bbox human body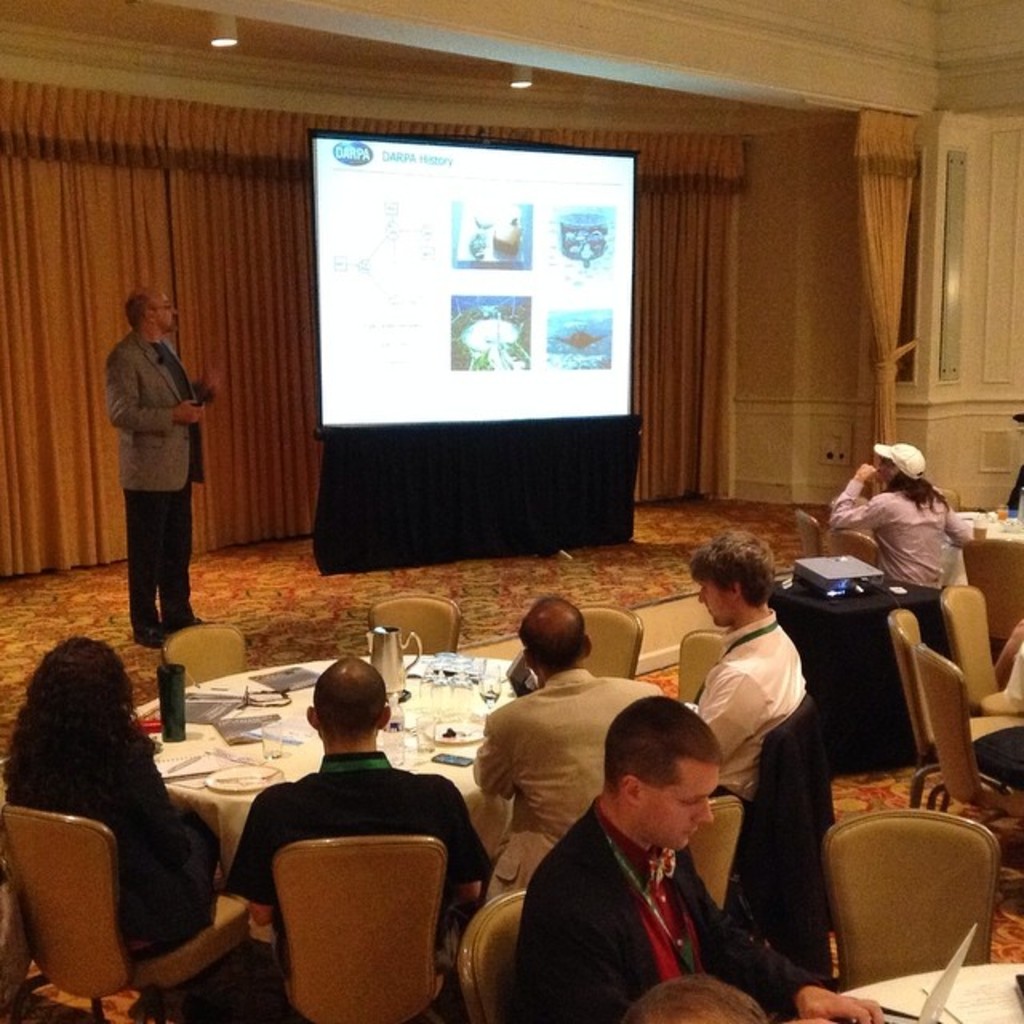
(x1=16, y1=616, x2=222, y2=1000)
